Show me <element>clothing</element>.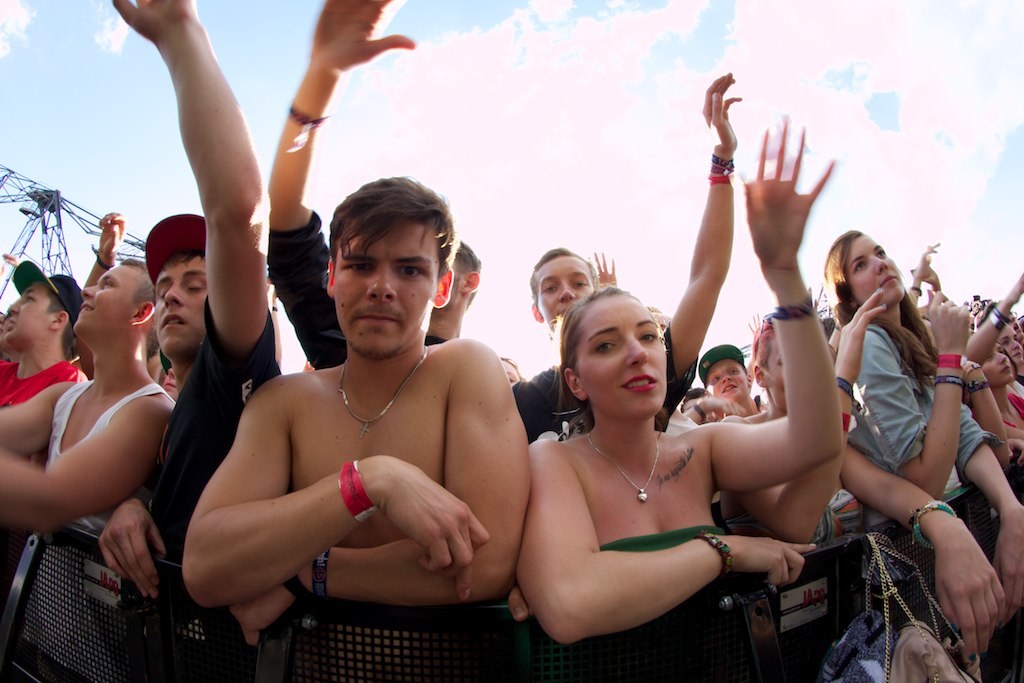
<element>clothing</element> is here: region(0, 361, 87, 405).
